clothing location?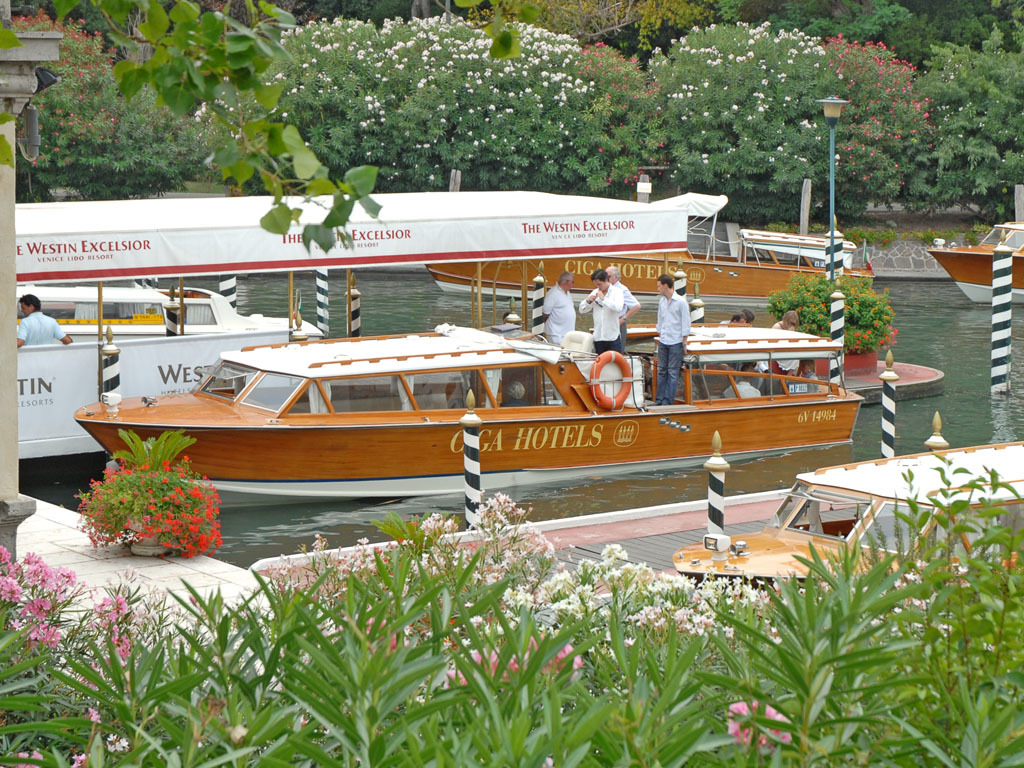
detection(610, 278, 637, 332)
